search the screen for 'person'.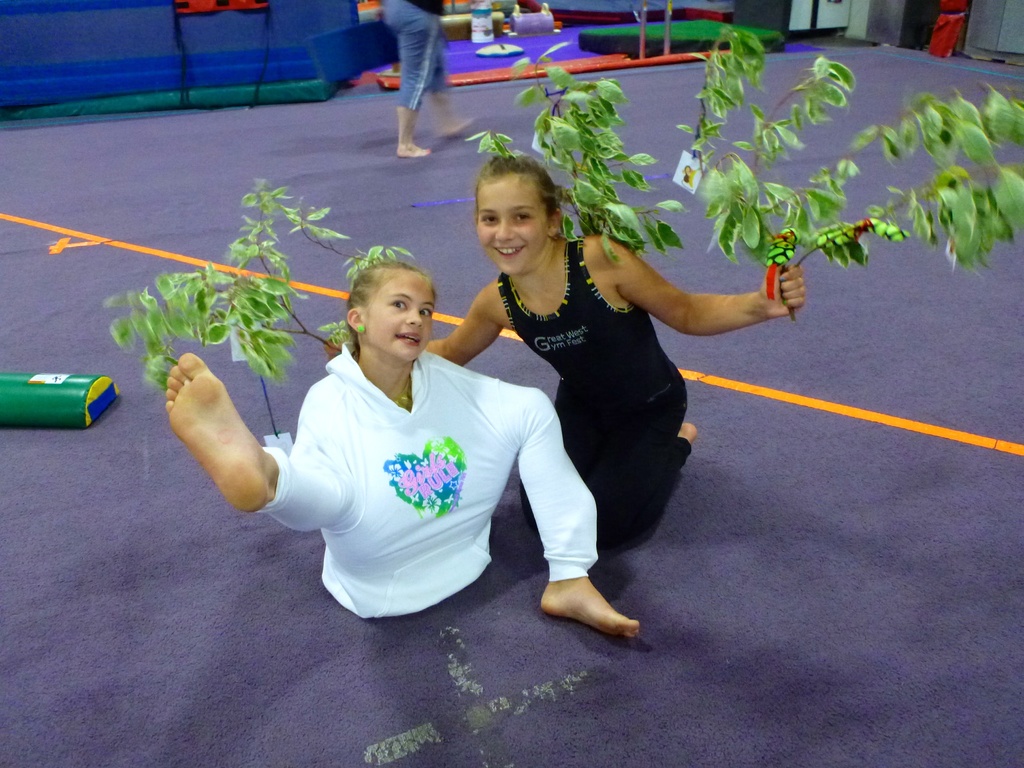
Found at x1=466 y1=159 x2=764 y2=628.
